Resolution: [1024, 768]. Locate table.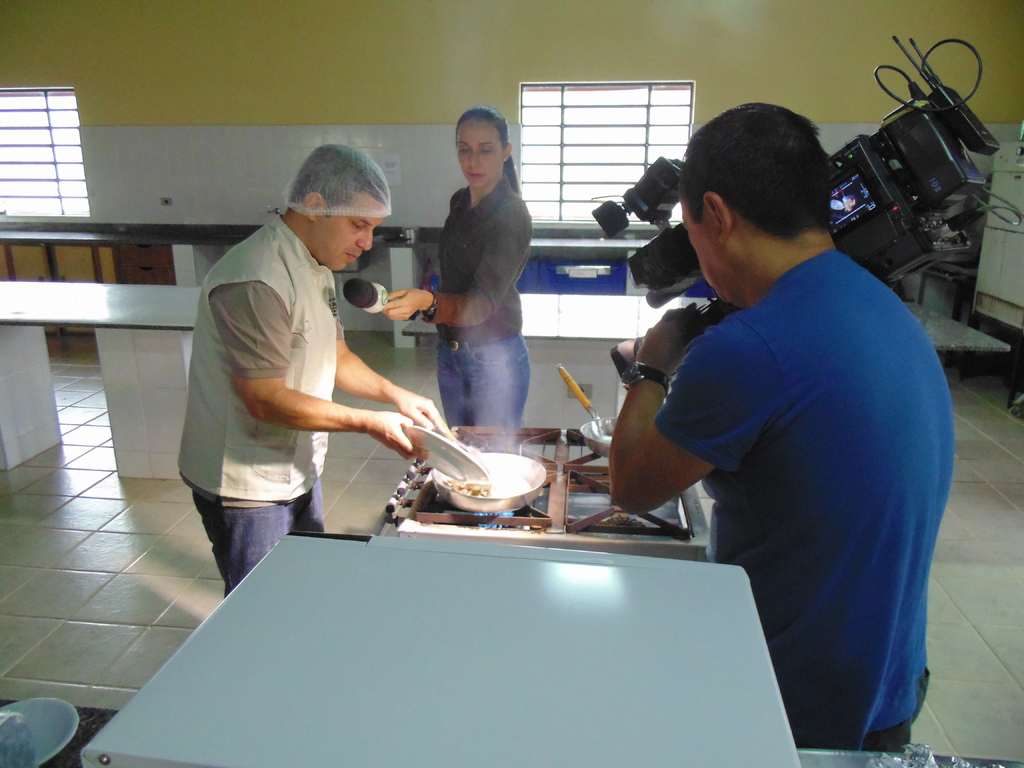
(x1=0, y1=281, x2=204, y2=479).
